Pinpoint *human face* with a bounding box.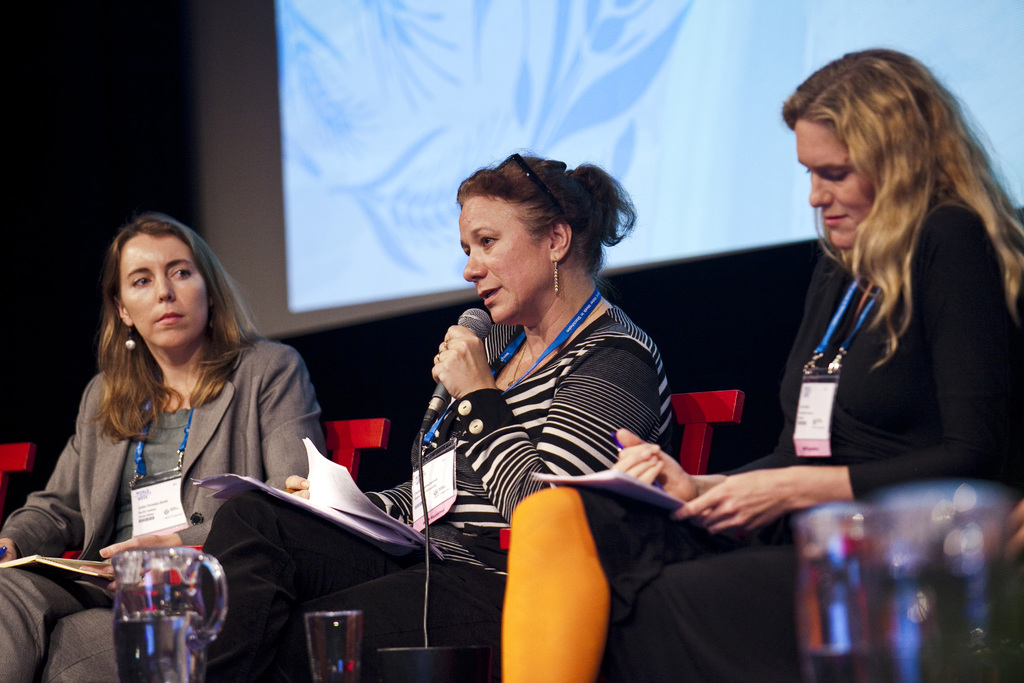
region(458, 205, 552, 320).
